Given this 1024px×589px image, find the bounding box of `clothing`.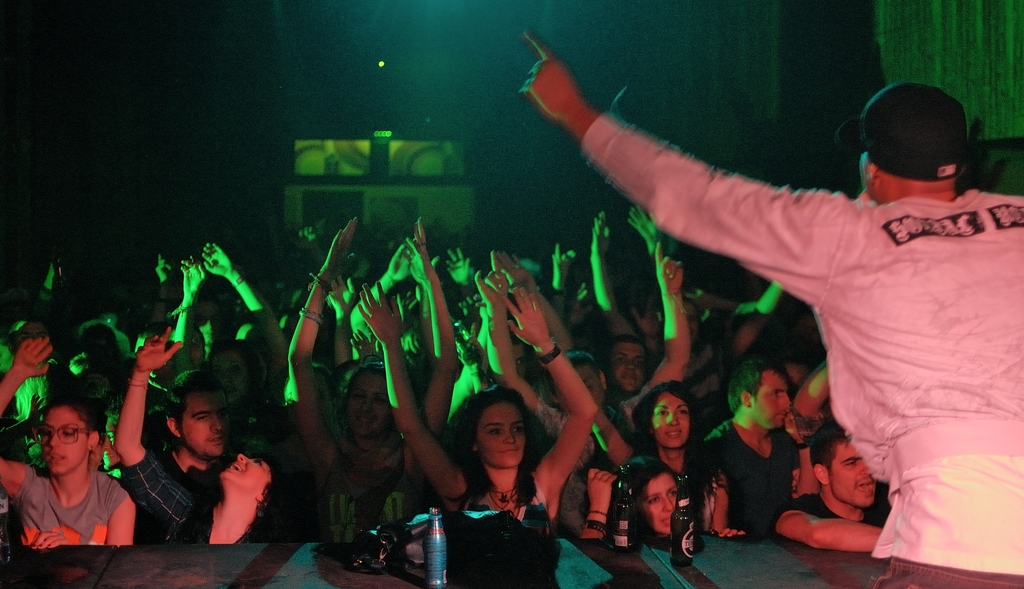
435,476,555,536.
